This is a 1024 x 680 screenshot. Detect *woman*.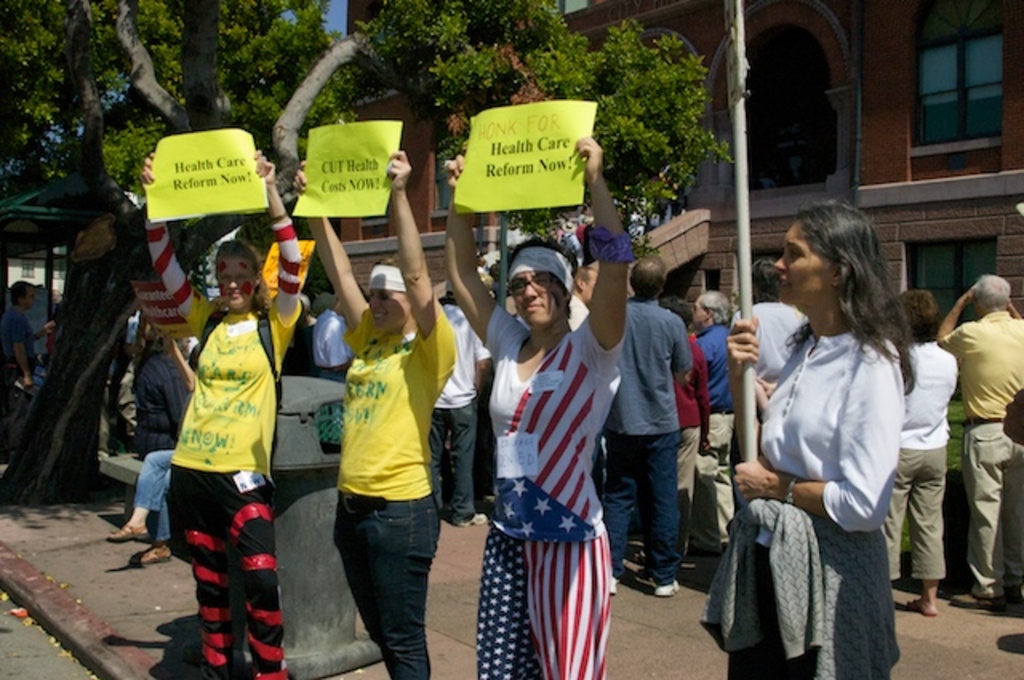
x1=718, y1=205, x2=914, y2=678.
